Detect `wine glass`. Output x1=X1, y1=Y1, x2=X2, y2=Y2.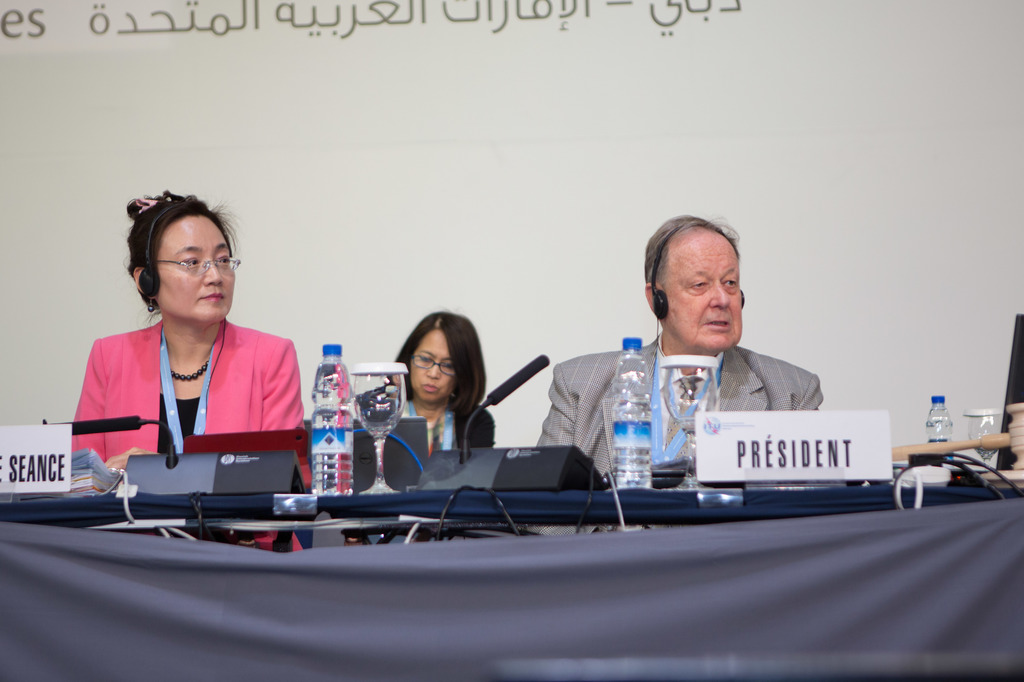
x1=967, y1=409, x2=1006, y2=471.
